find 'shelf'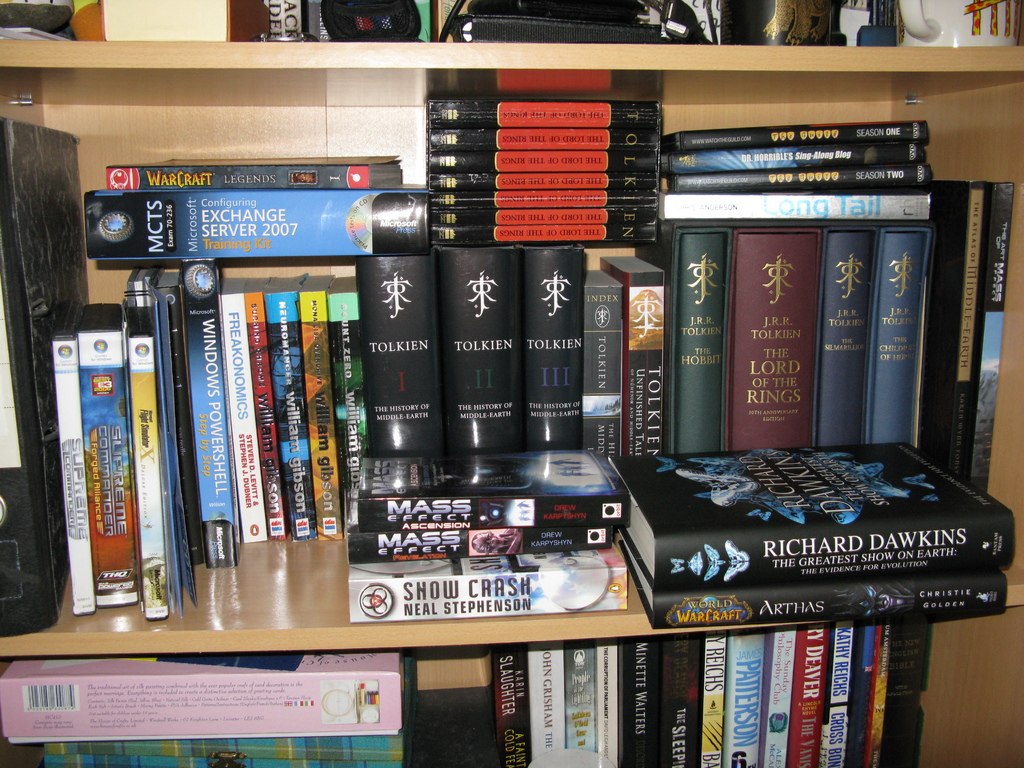
rect(4, 0, 1023, 767)
